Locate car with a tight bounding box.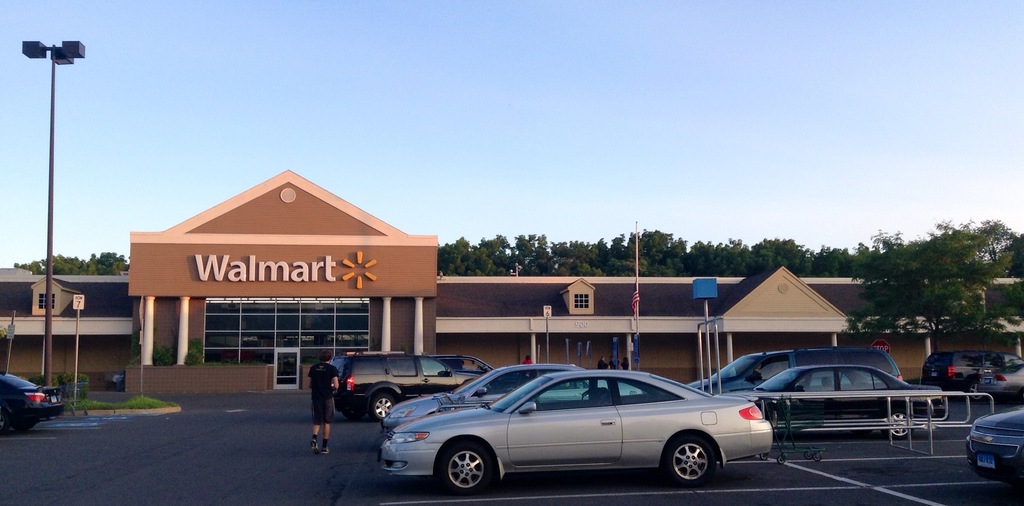
(left=986, top=358, right=1023, bottom=392).
